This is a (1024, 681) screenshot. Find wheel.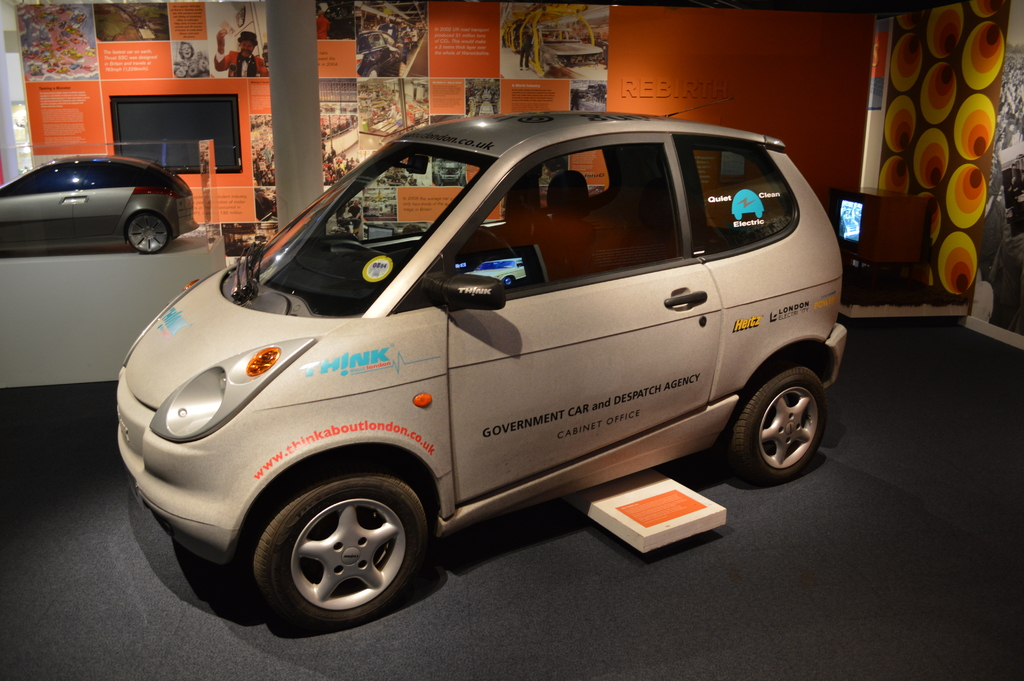
Bounding box: [left=231, top=466, right=435, bottom=637].
